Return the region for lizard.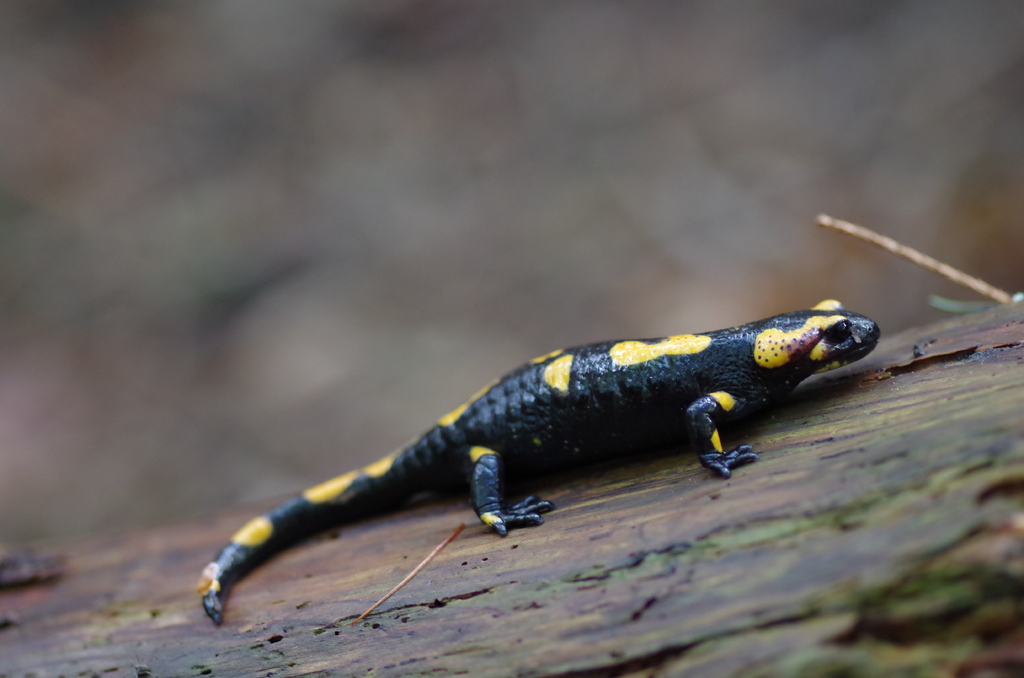
Rect(186, 309, 883, 636).
